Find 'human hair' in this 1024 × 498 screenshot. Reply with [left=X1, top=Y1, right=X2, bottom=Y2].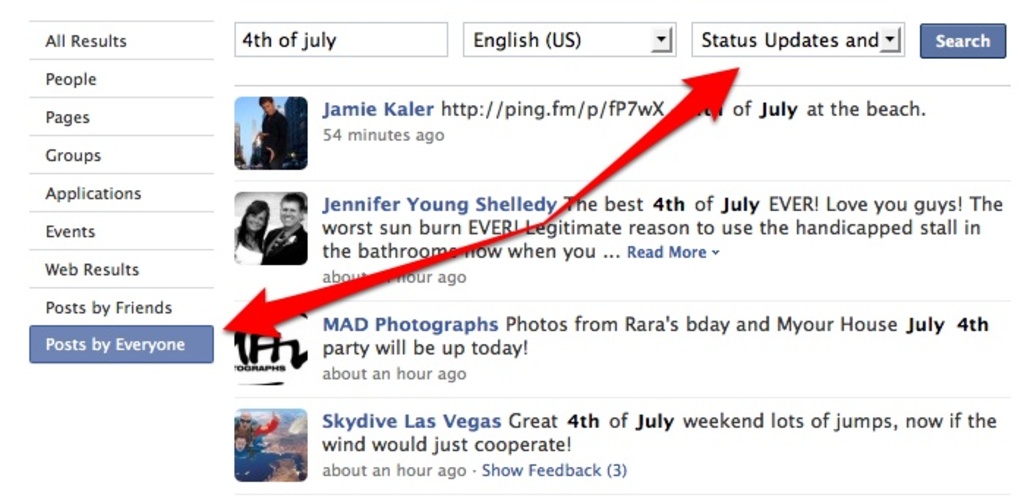
[left=239, top=201, right=270, bottom=249].
